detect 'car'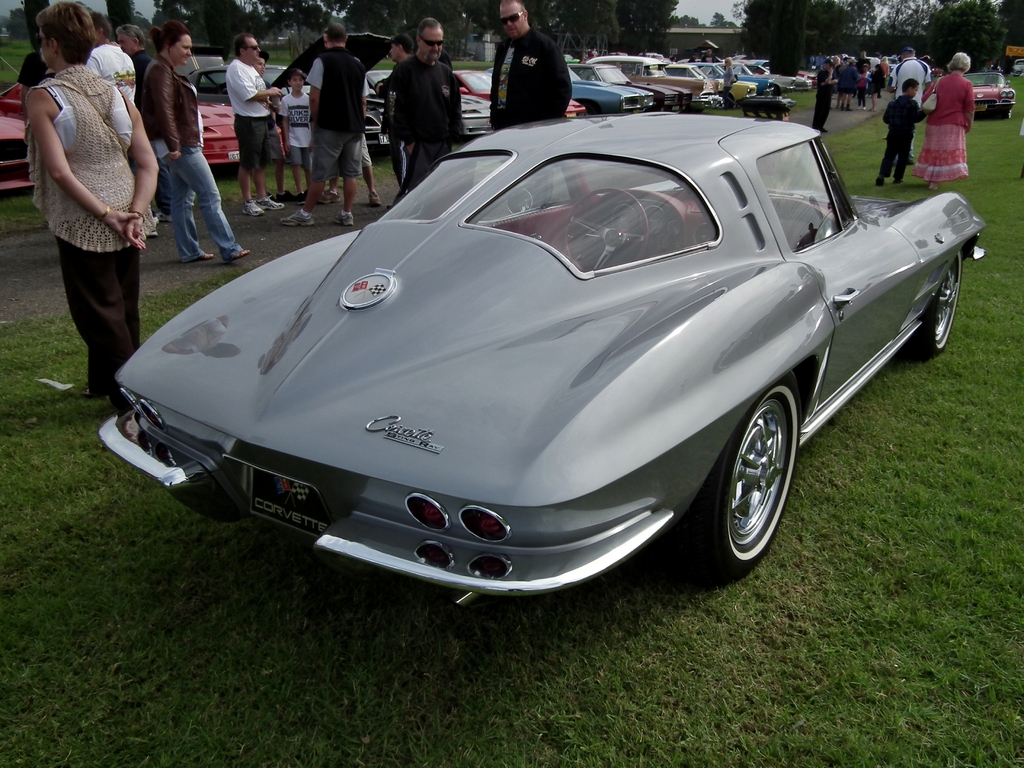
x1=964, y1=70, x2=1017, y2=119
